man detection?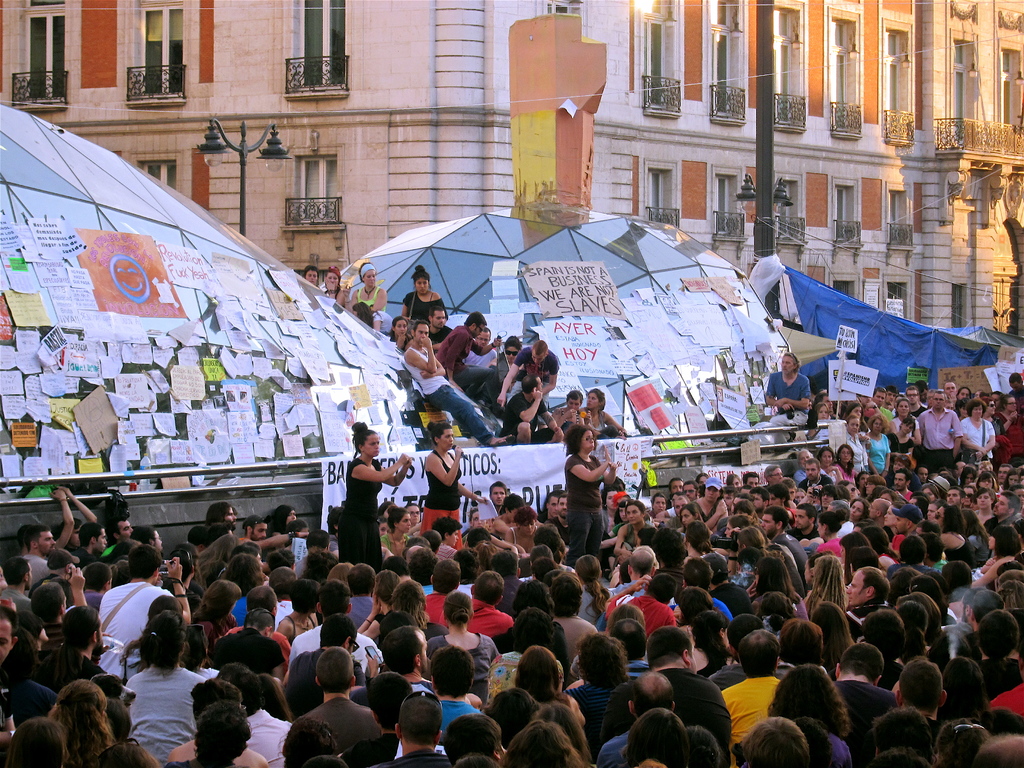
[492,579,557,656]
